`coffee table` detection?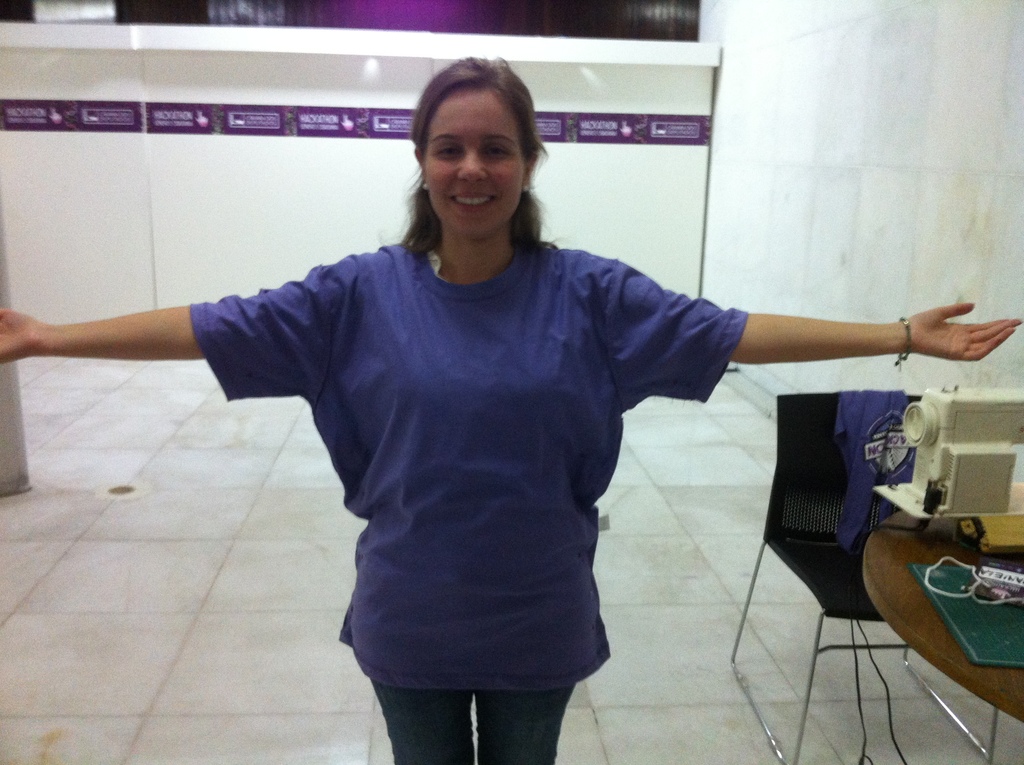
select_region(858, 513, 1023, 764)
